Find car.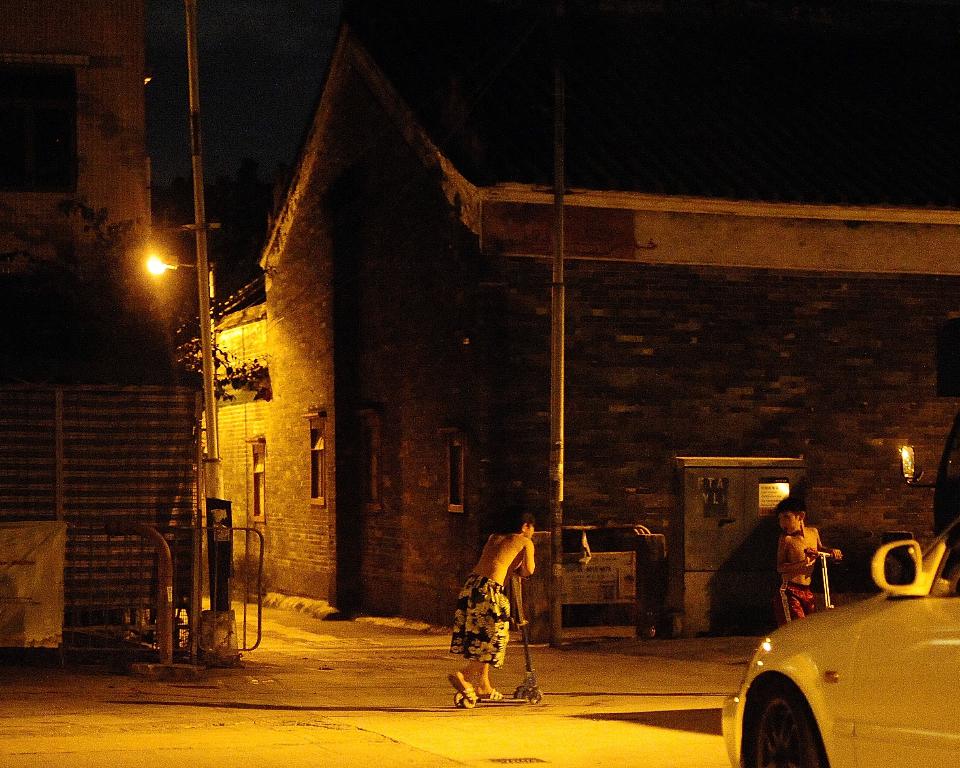
l=719, t=516, r=959, b=767.
